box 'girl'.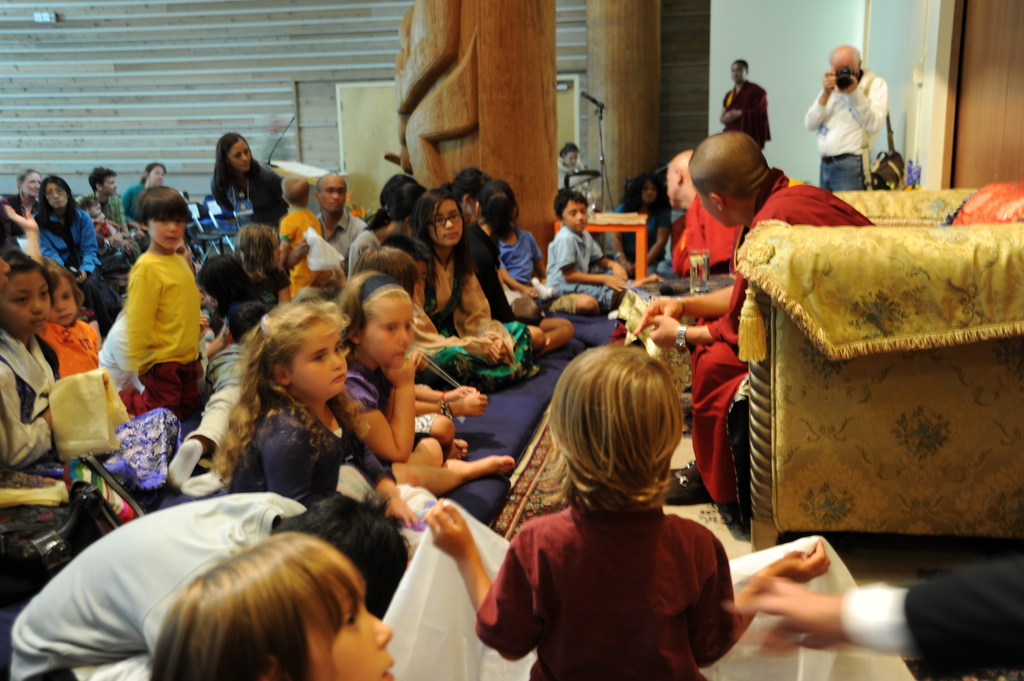
l=0, t=248, r=184, b=499.
